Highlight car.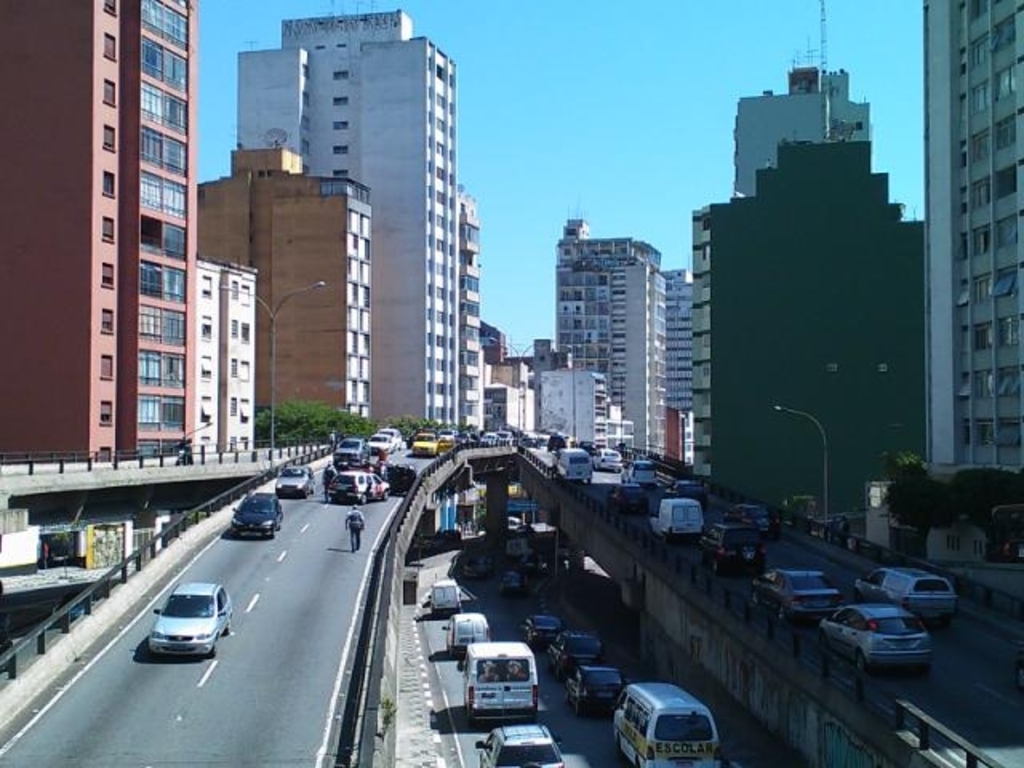
Highlighted region: 478/517/520/534.
